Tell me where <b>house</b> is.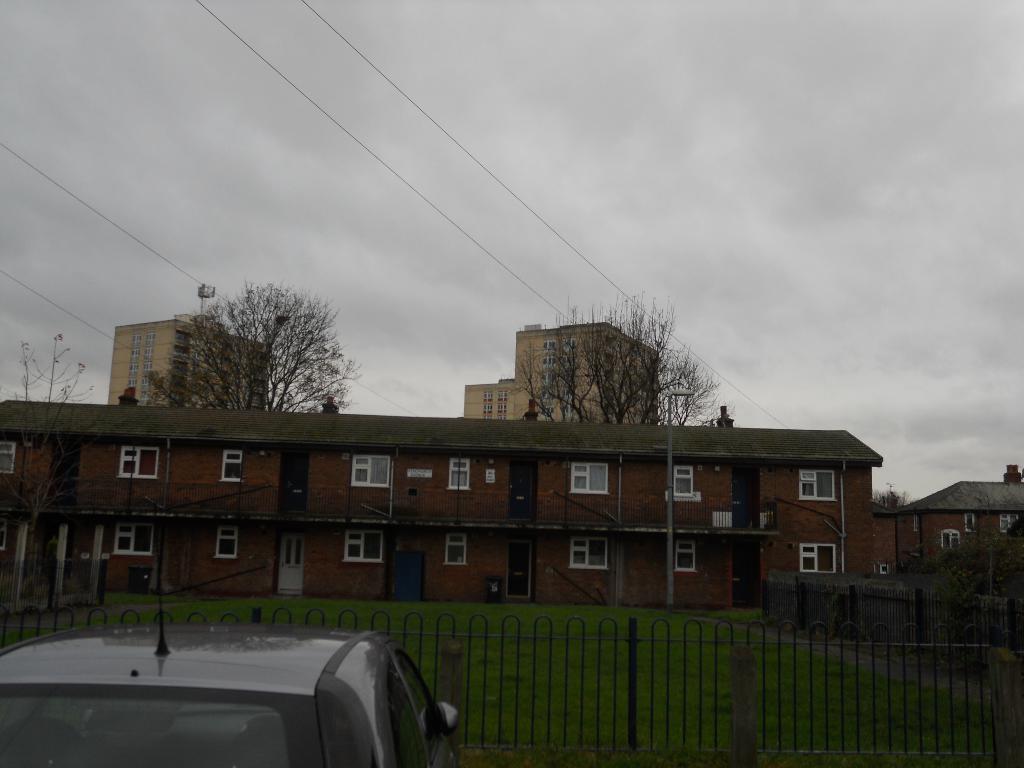
<b>house</b> is at <region>17, 388, 924, 648</region>.
